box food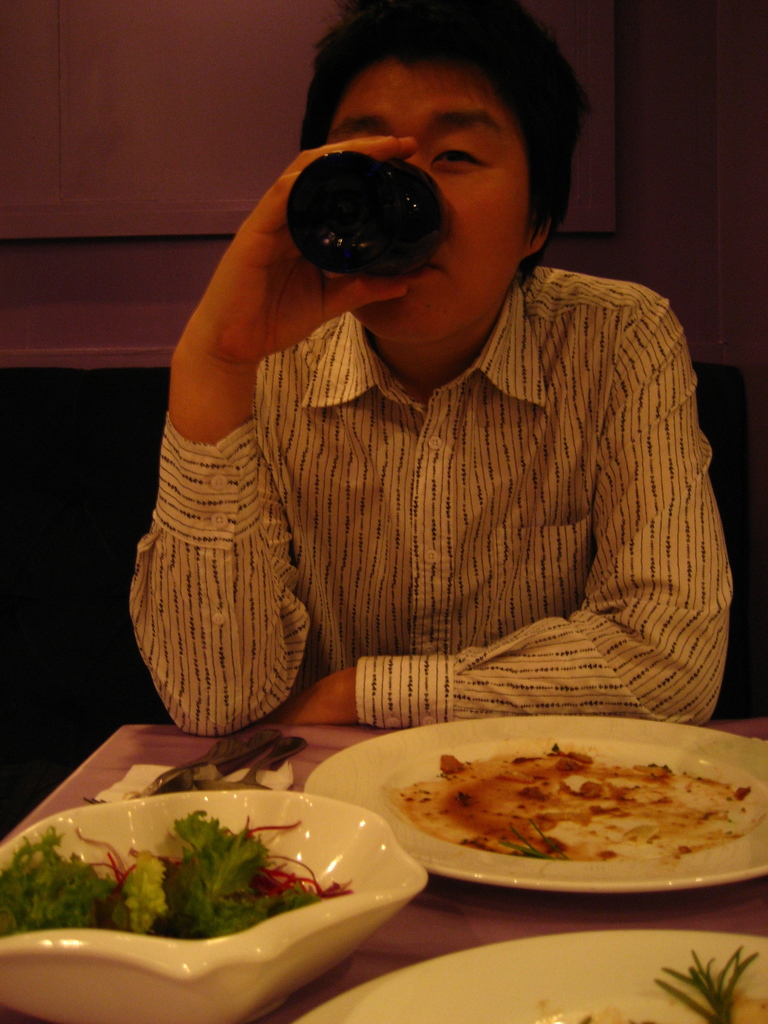
508:934:767:1023
